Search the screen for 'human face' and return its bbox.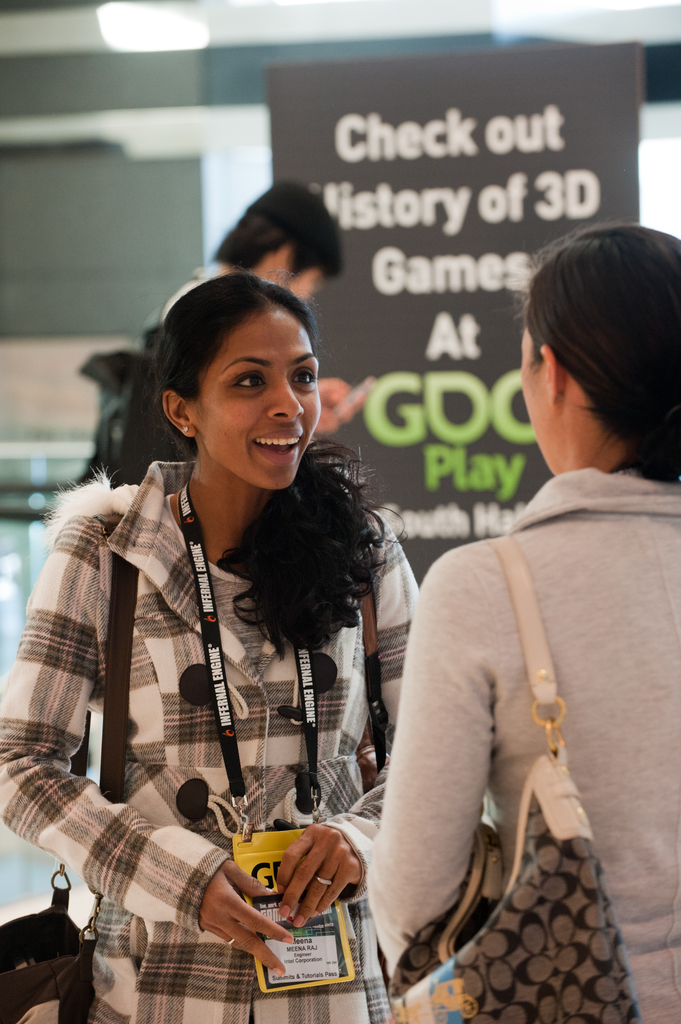
Found: x1=515 y1=330 x2=552 y2=476.
